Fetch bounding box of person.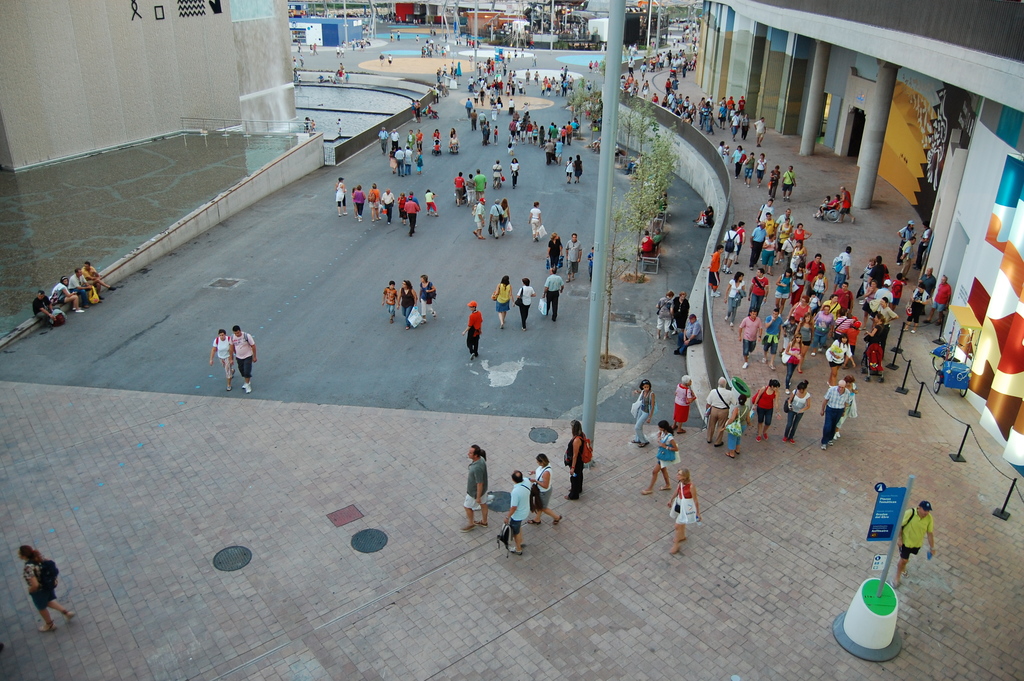
Bbox: select_region(666, 93, 675, 106).
